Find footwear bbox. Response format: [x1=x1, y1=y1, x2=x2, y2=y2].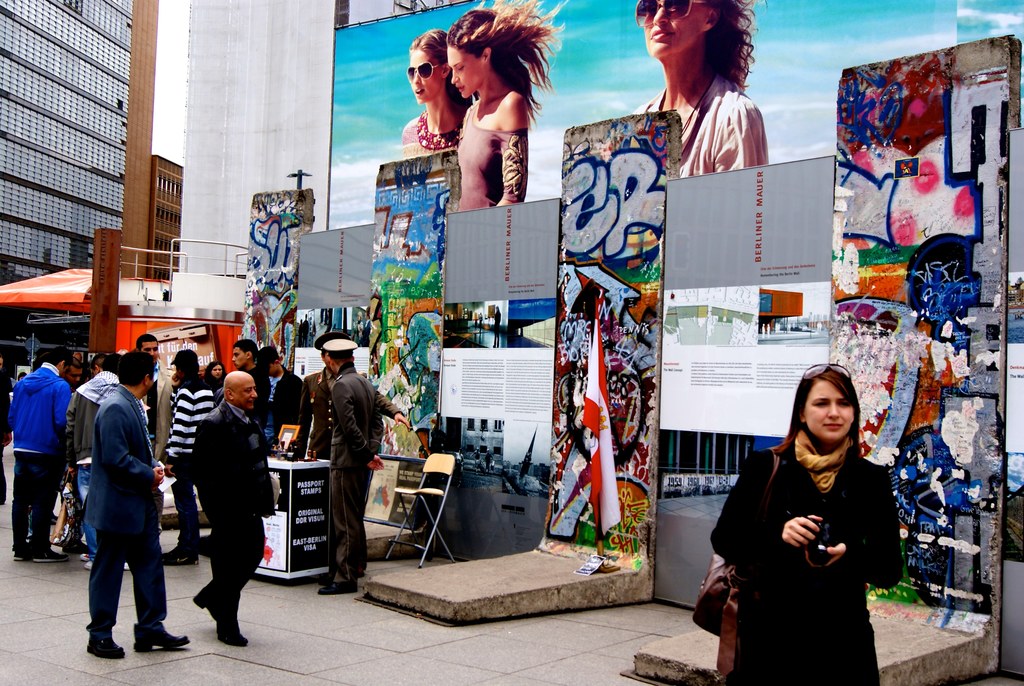
[x1=36, y1=550, x2=68, y2=569].
